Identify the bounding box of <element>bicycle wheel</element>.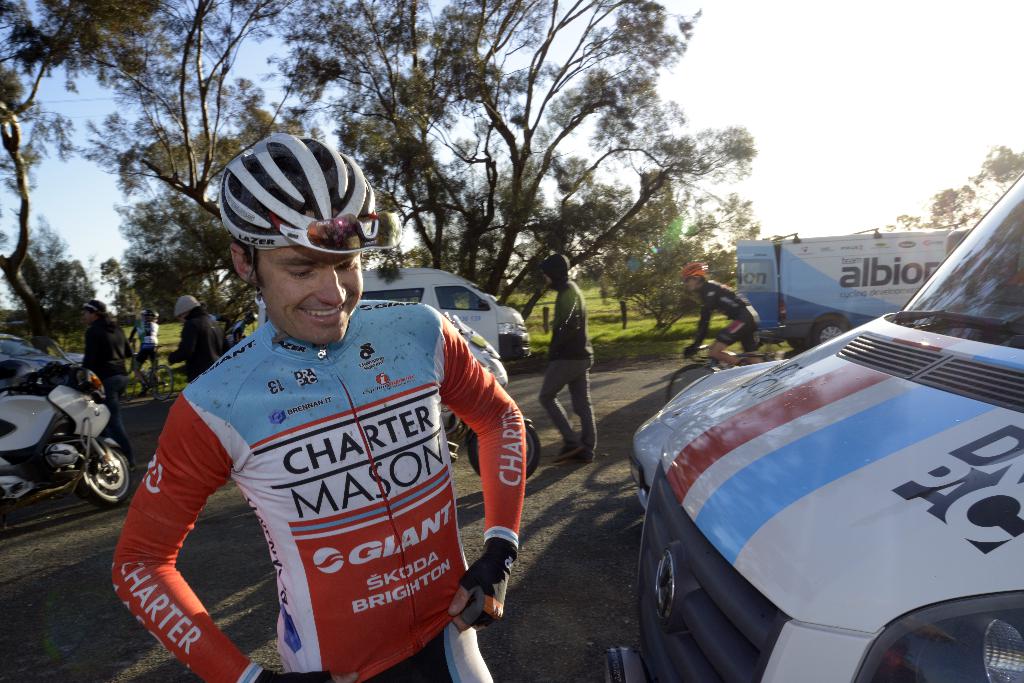
box=[669, 360, 721, 399].
